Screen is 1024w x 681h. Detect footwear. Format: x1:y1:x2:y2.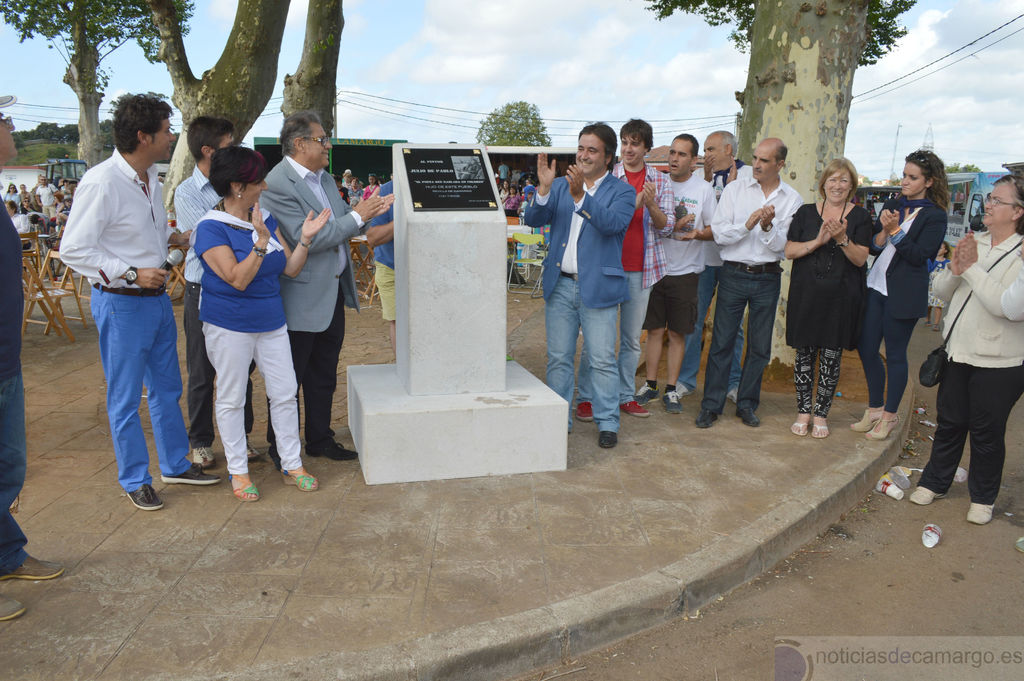
659:392:681:415.
